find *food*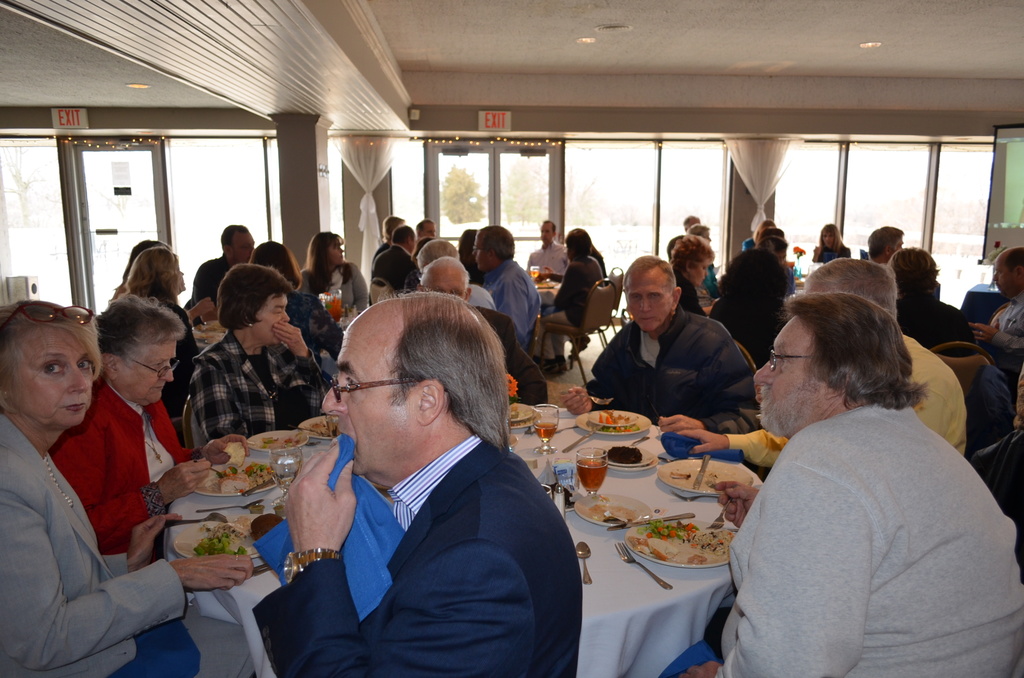
510 403 520 419
